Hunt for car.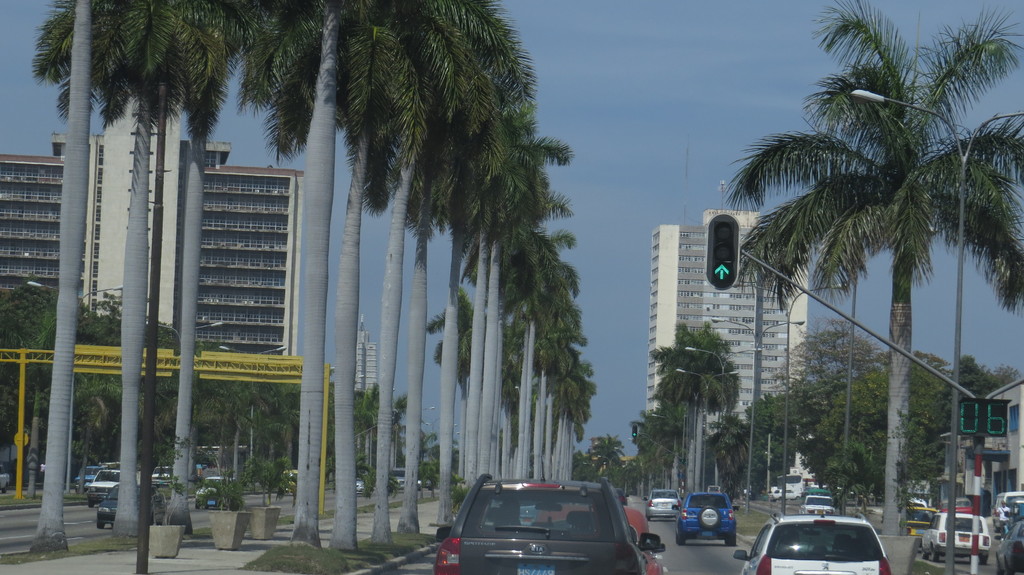
Hunted down at box=[97, 482, 167, 526].
